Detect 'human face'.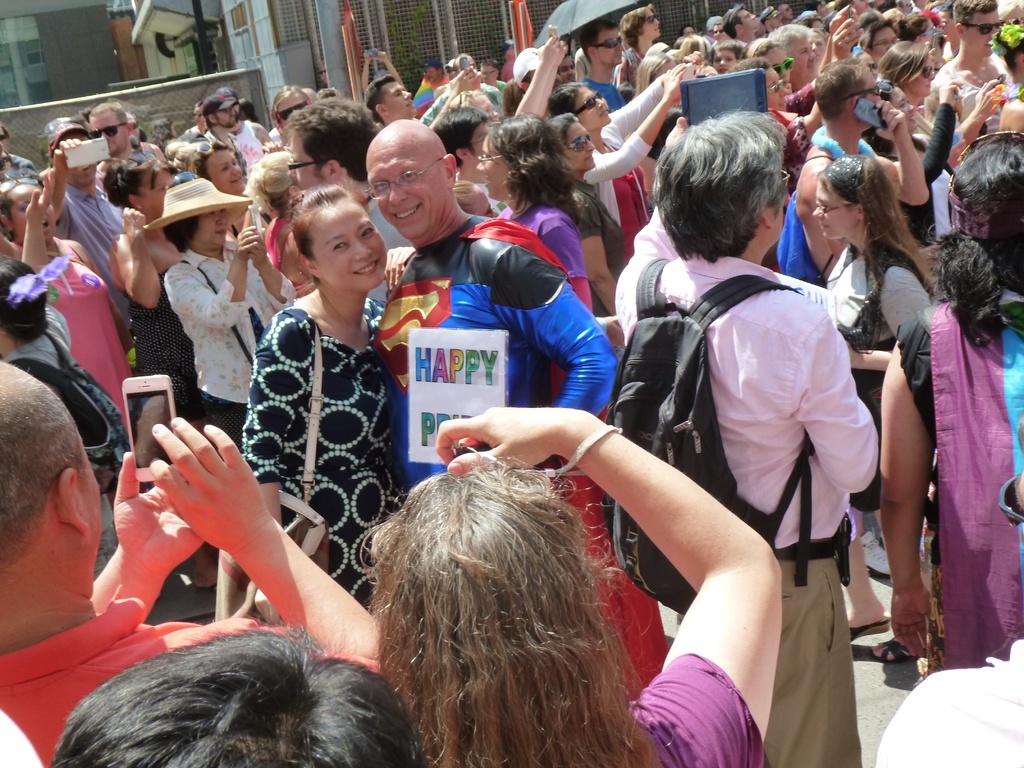
Detected at box(319, 67, 327, 83).
